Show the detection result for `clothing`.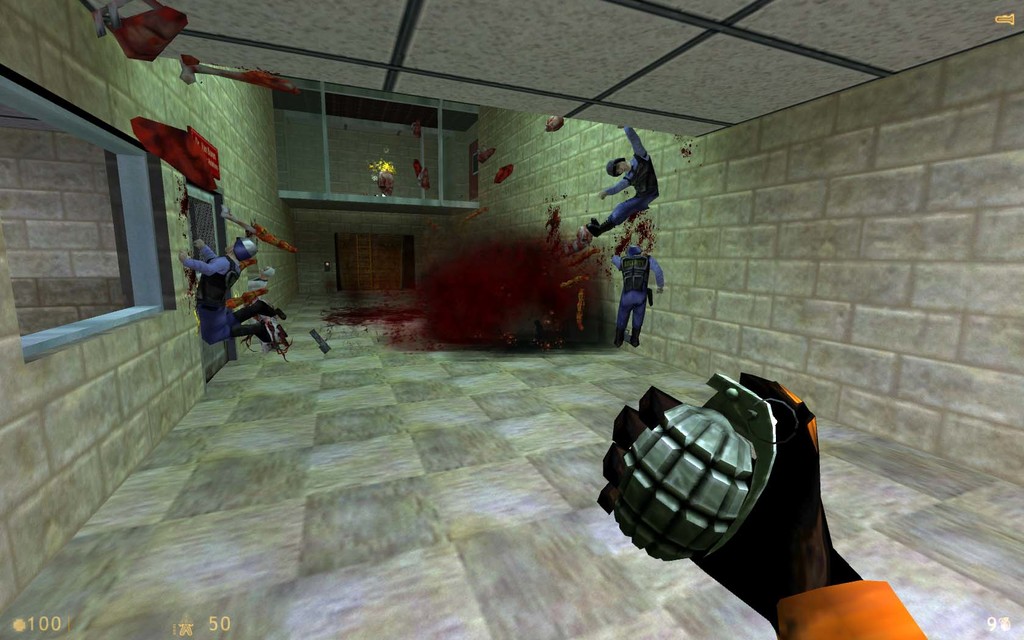
crop(169, 246, 274, 346).
